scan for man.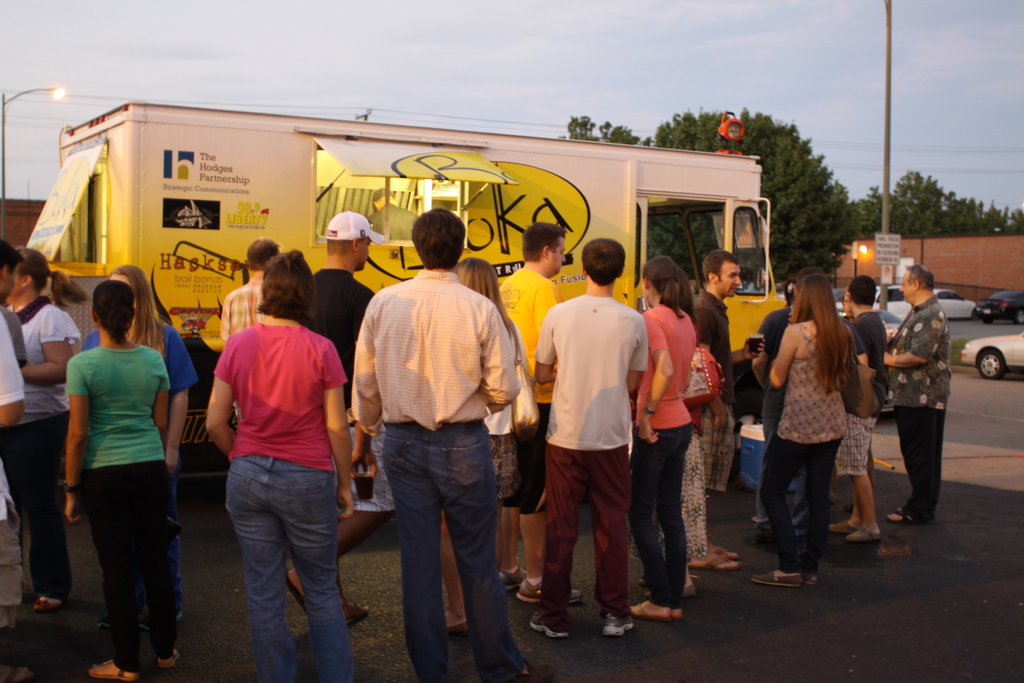
Scan result: bbox=(340, 226, 532, 668).
